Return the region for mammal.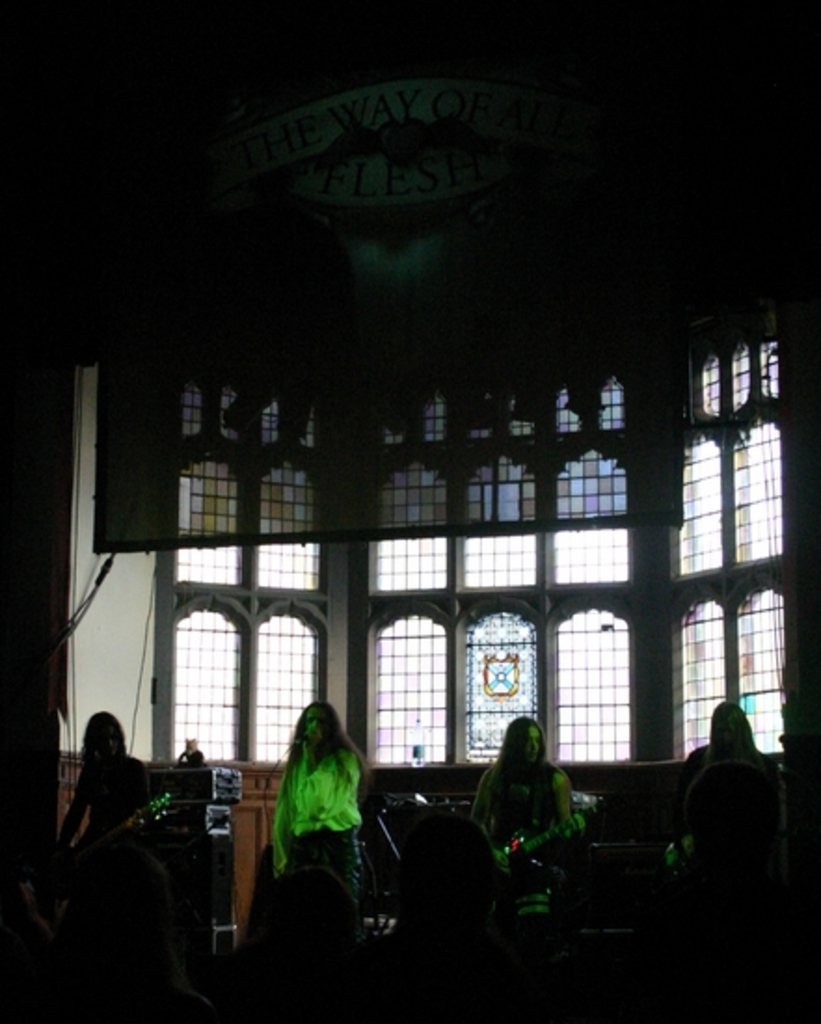
box=[50, 713, 164, 976].
